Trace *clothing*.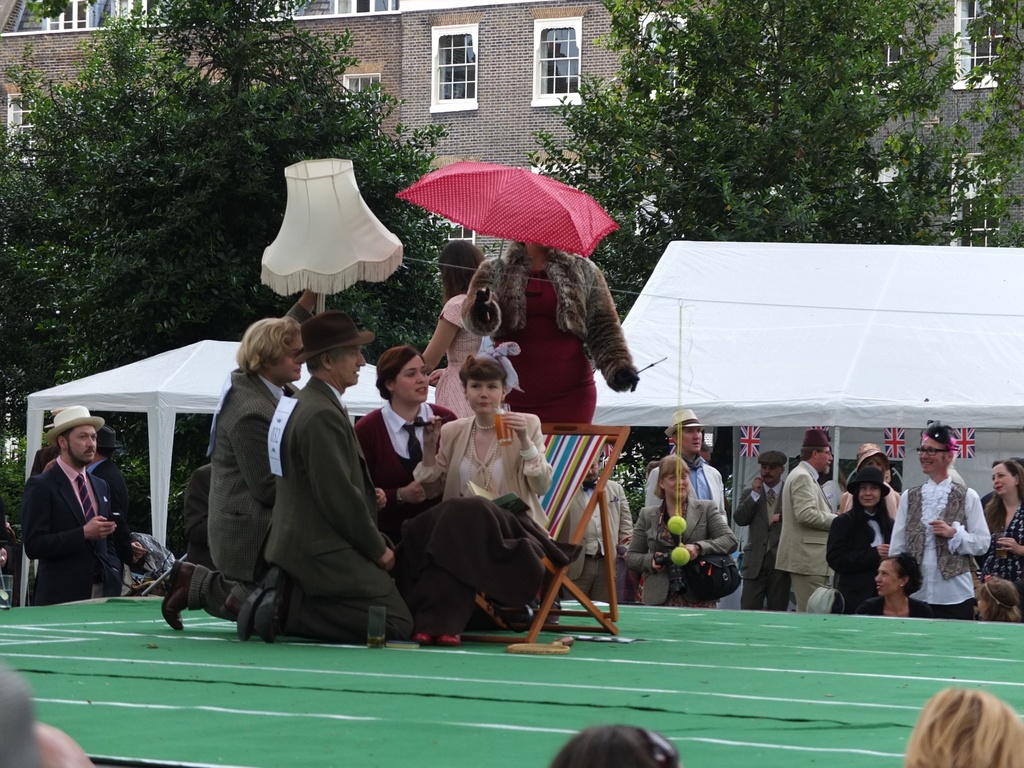
Traced to Rect(132, 552, 170, 577).
